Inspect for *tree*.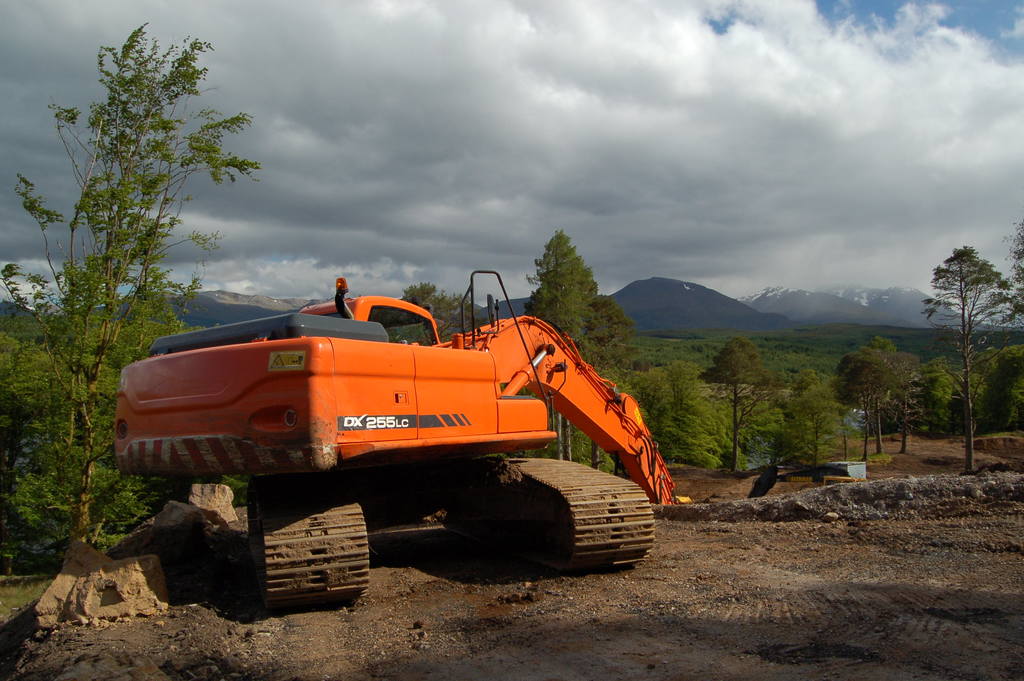
Inspection: [x1=531, y1=229, x2=631, y2=376].
